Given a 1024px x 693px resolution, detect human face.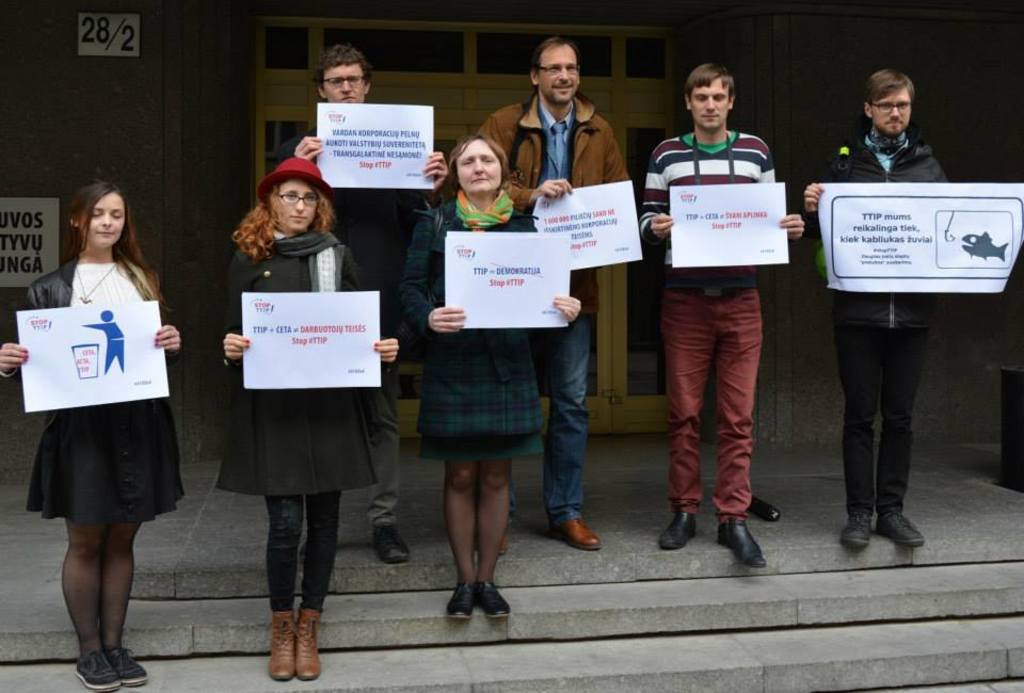
(457,140,501,189).
